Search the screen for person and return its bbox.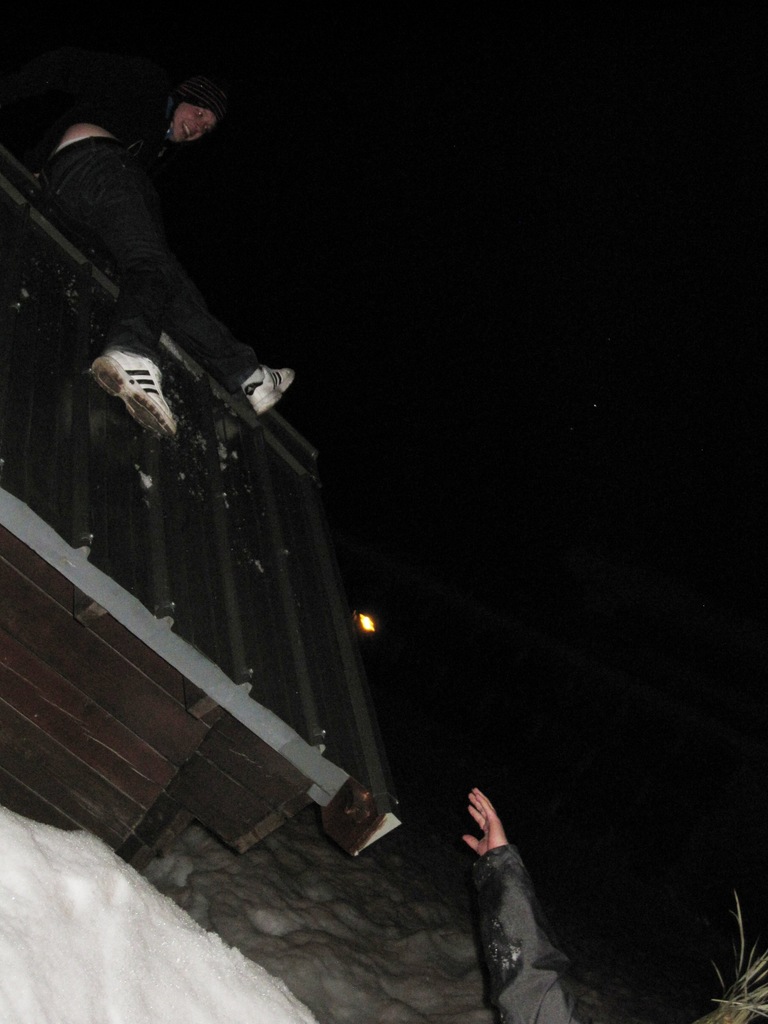
Found: 31,94,298,444.
